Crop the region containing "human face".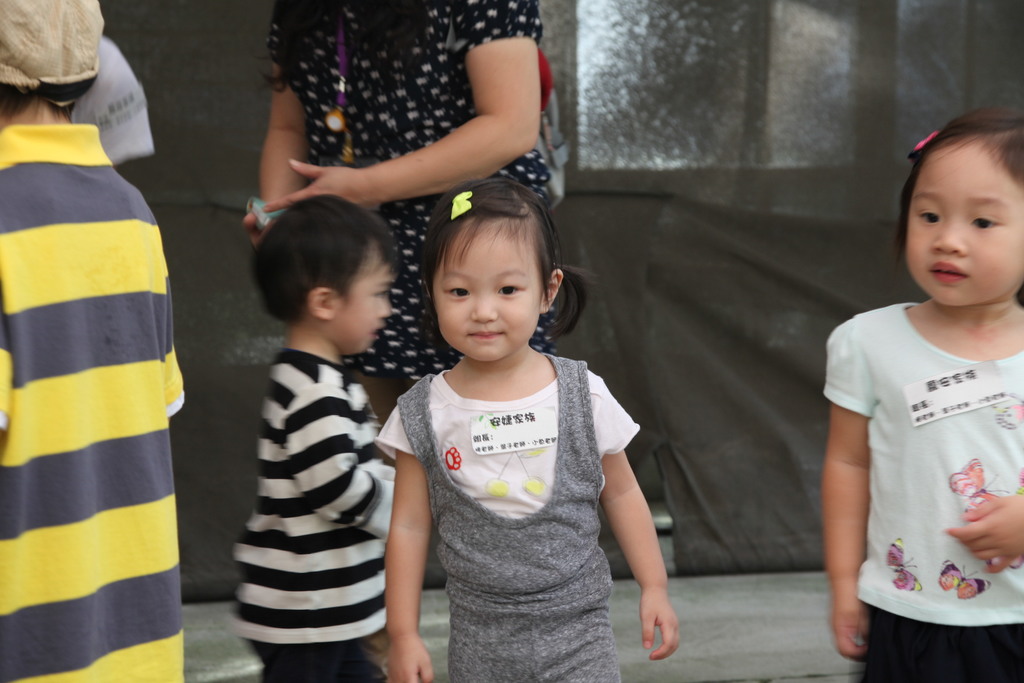
Crop region: 330, 261, 391, 354.
